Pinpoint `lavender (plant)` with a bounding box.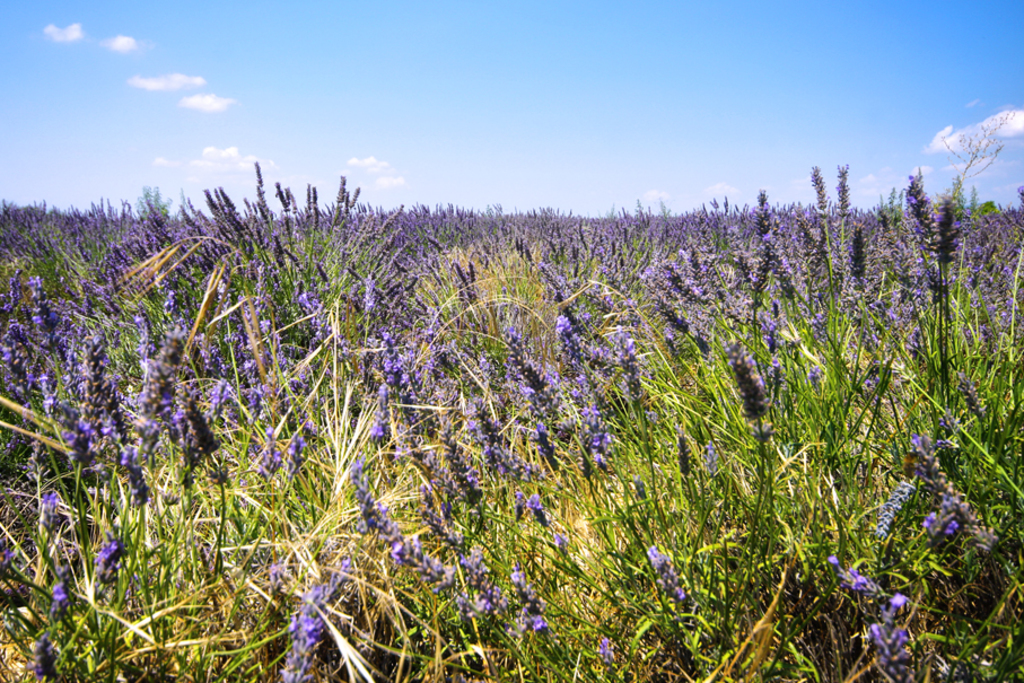
{"x1": 545, "y1": 325, "x2": 595, "y2": 393}.
